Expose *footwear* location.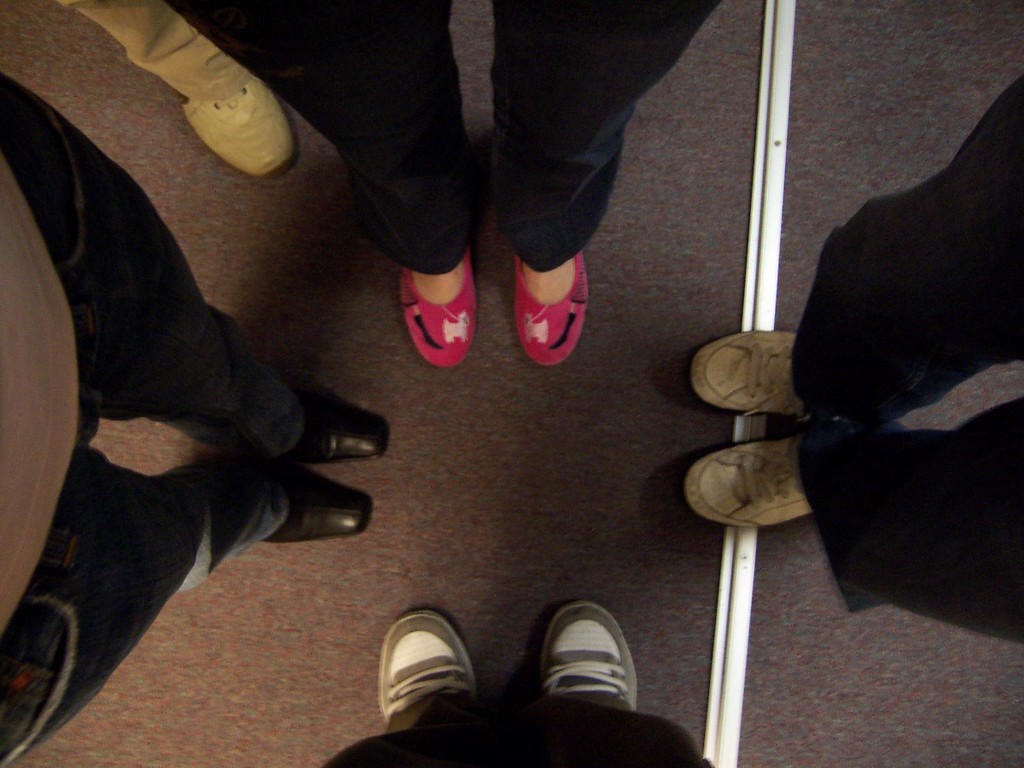
Exposed at (678,439,812,530).
